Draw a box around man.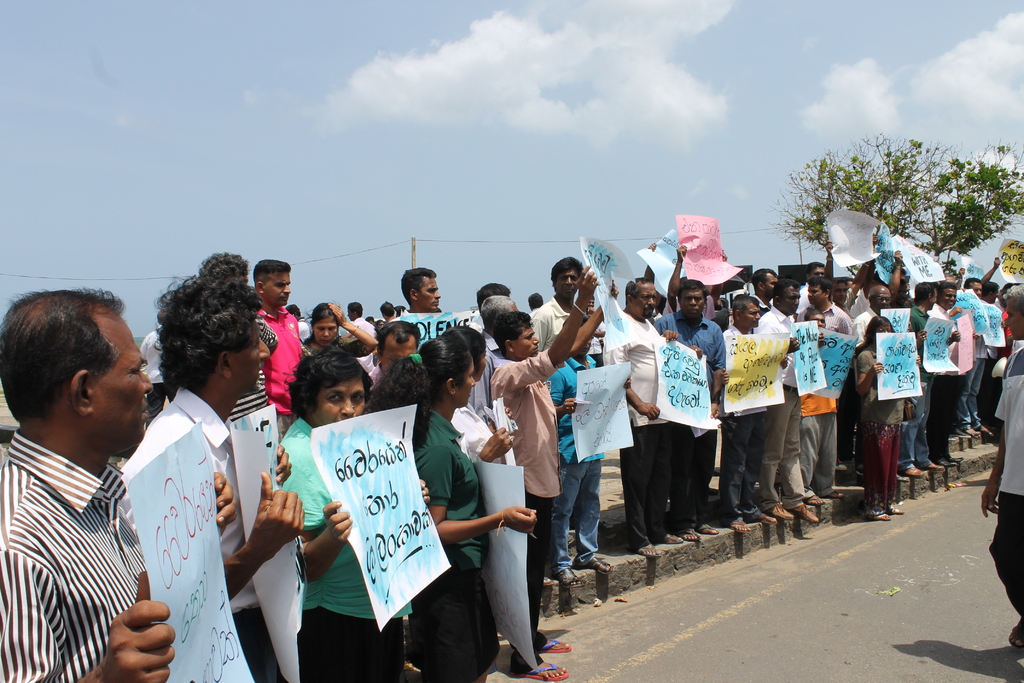
crop(855, 284, 913, 483).
